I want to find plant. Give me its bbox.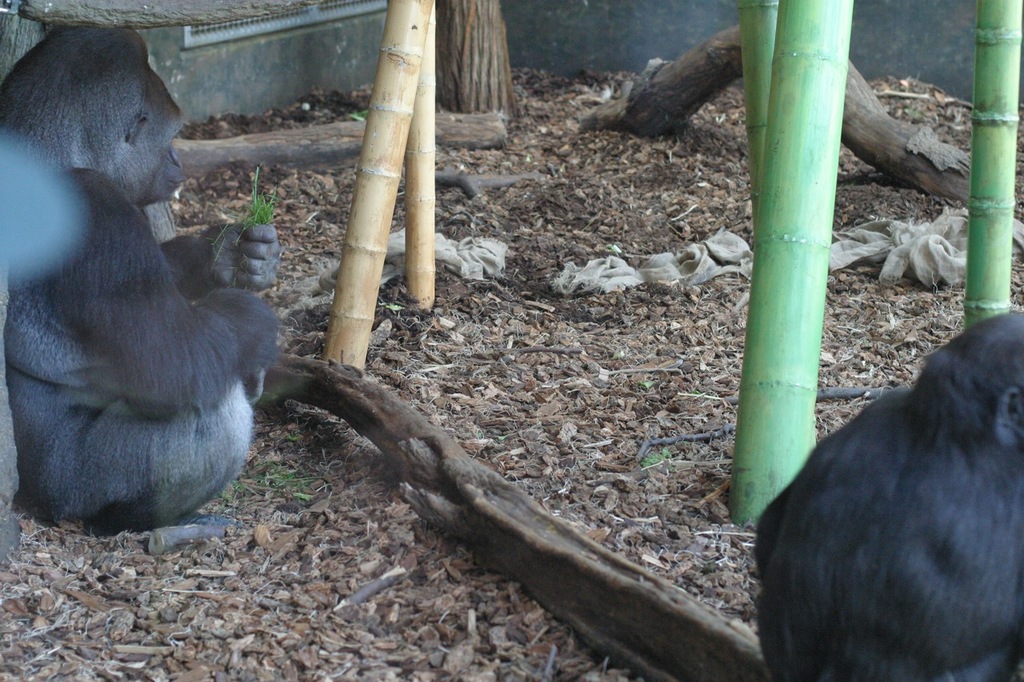
x1=217, y1=461, x2=328, y2=504.
